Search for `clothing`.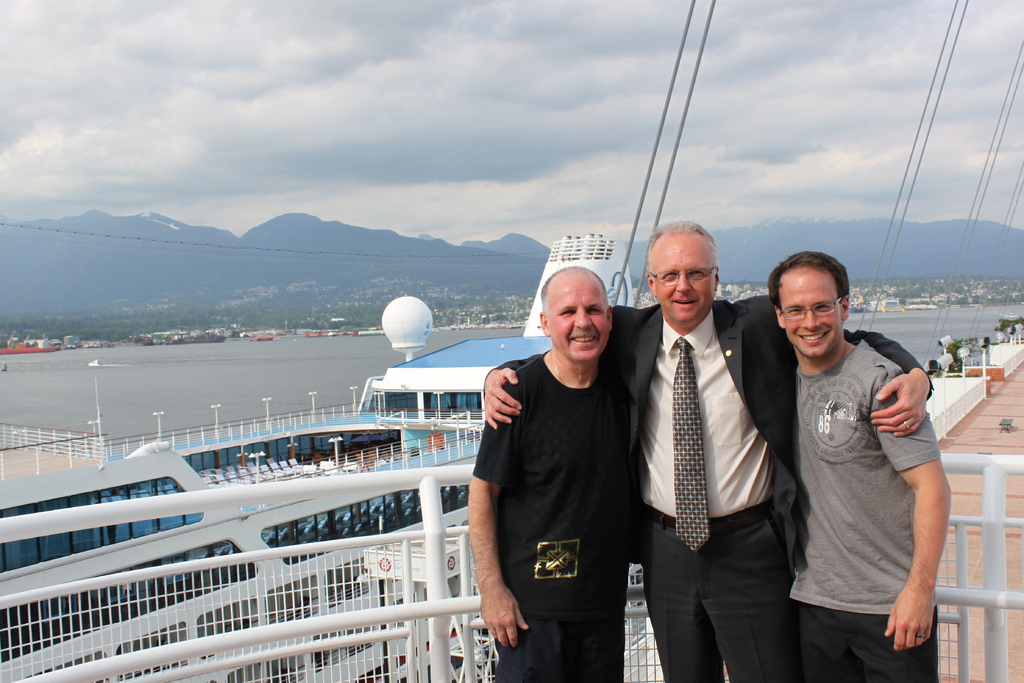
Found at bbox=(783, 344, 943, 682).
